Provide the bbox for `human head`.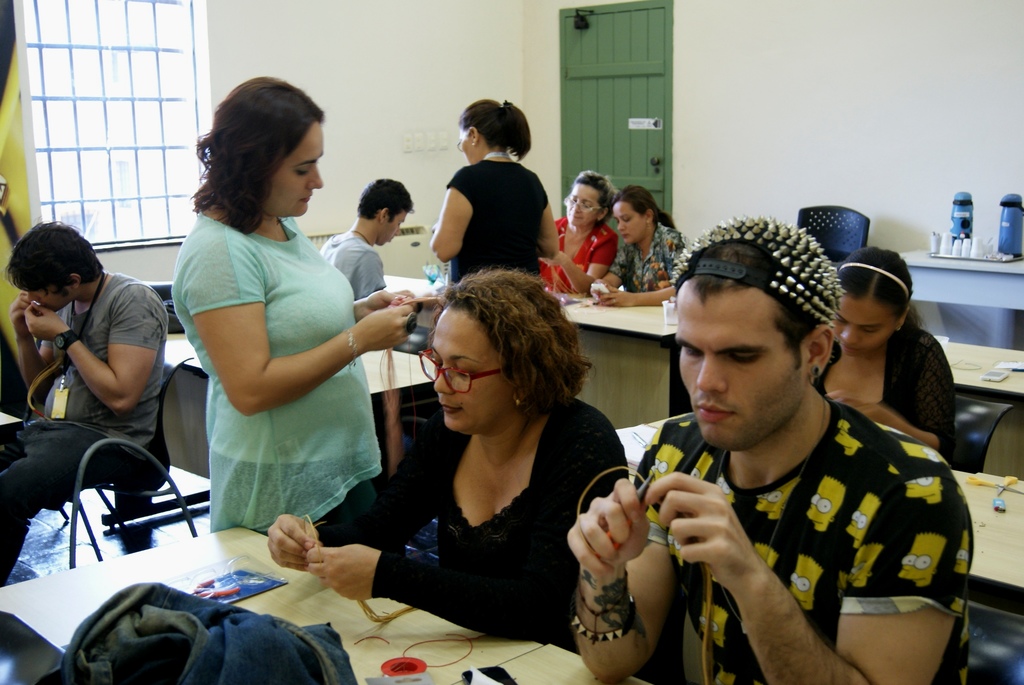
select_region(4, 217, 104, 310).
